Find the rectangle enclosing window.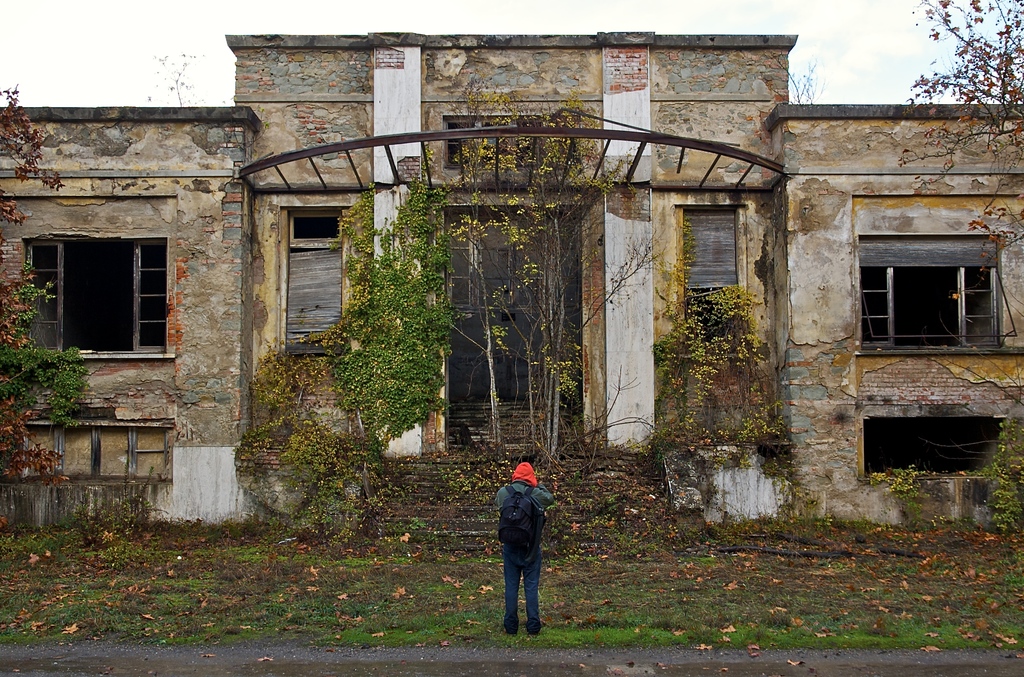
x1=20 y1=422 x2=178 y2=485.
